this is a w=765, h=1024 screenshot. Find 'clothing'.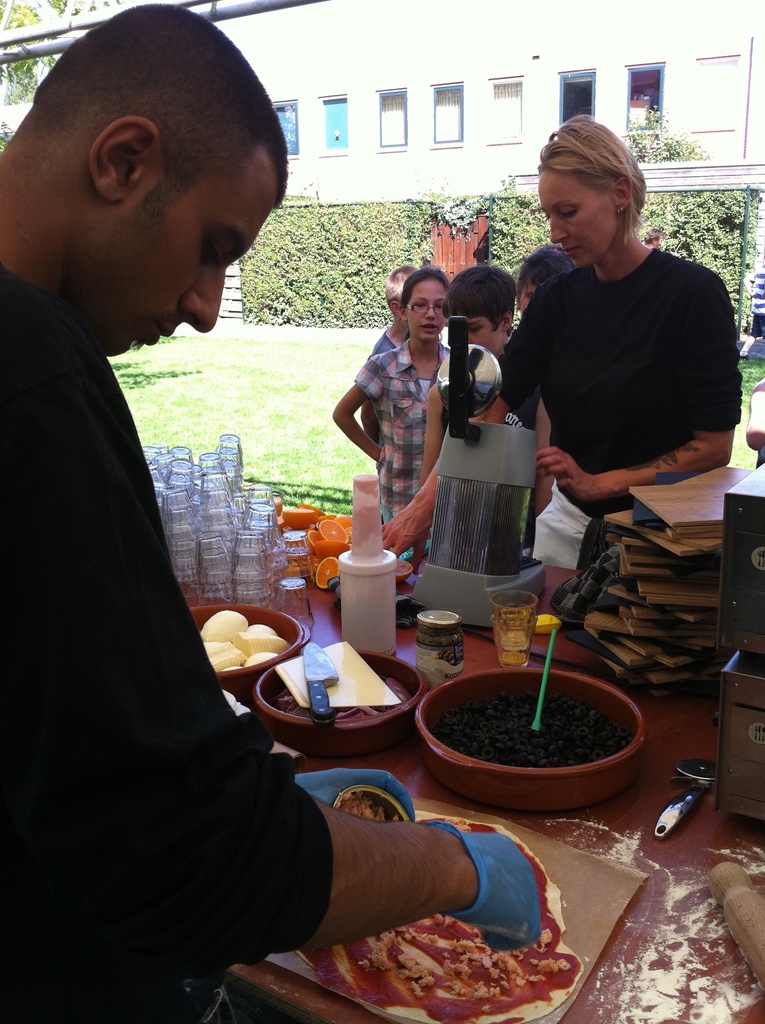
Bounding box: 491:253:755:588.
